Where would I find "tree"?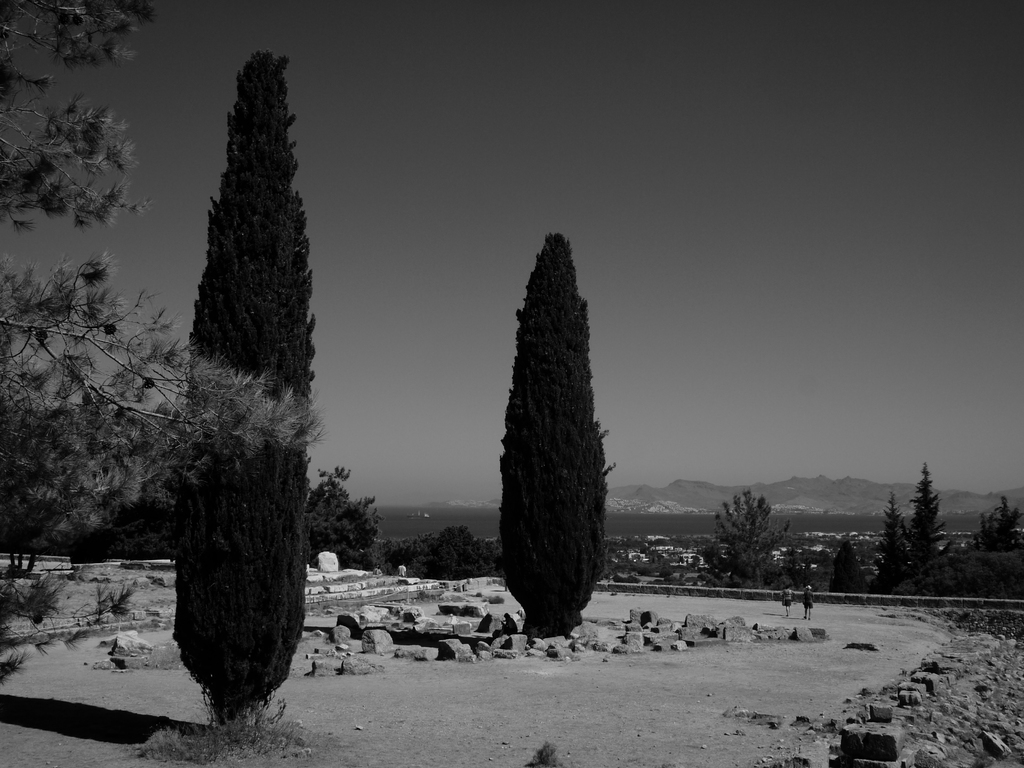
At 826/541/870/602.
